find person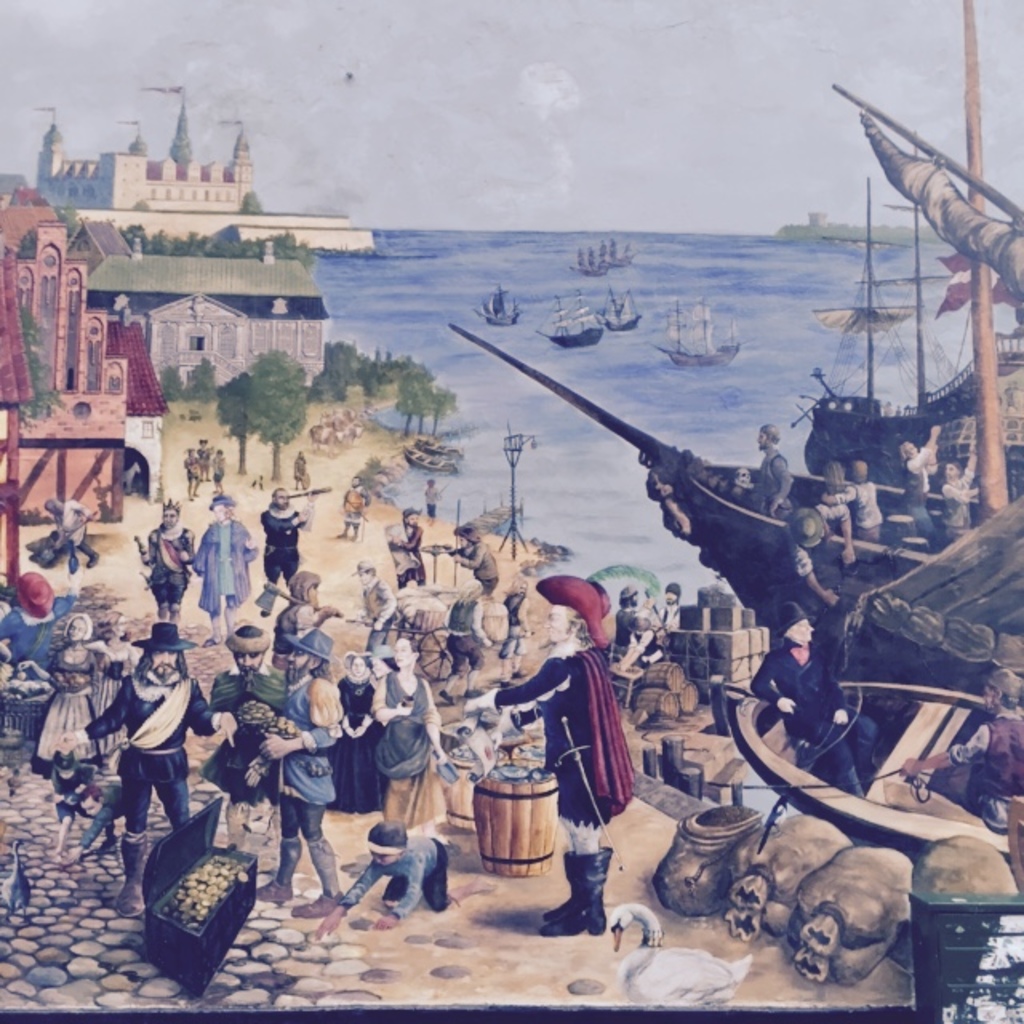
box(901, 667, 1022, 834)
